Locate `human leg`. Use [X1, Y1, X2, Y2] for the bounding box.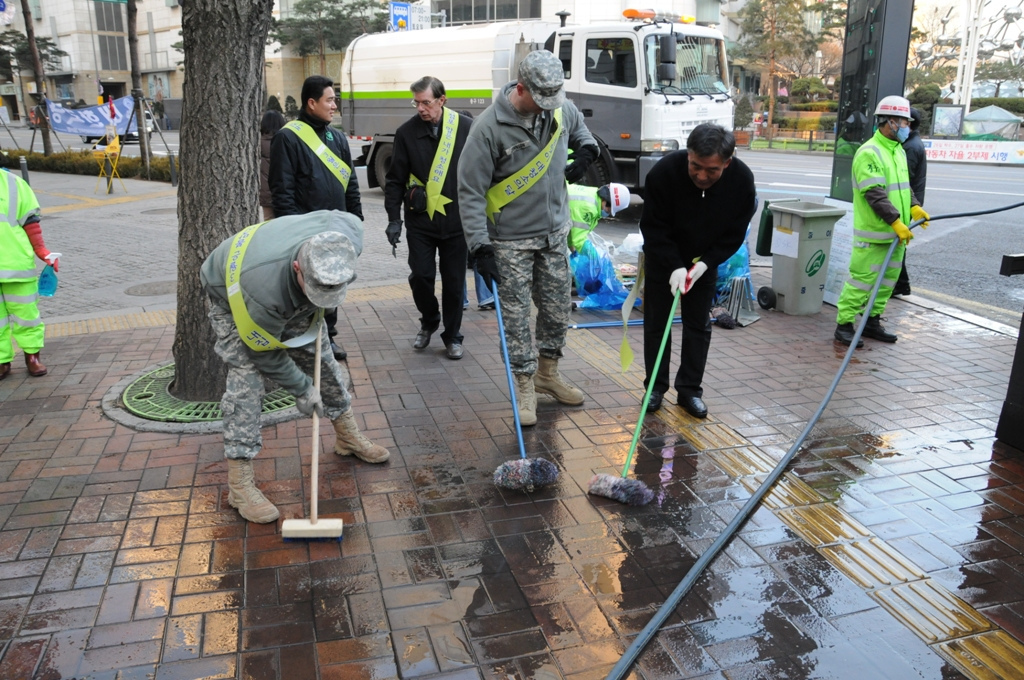
[205, 301, 273, 524].
